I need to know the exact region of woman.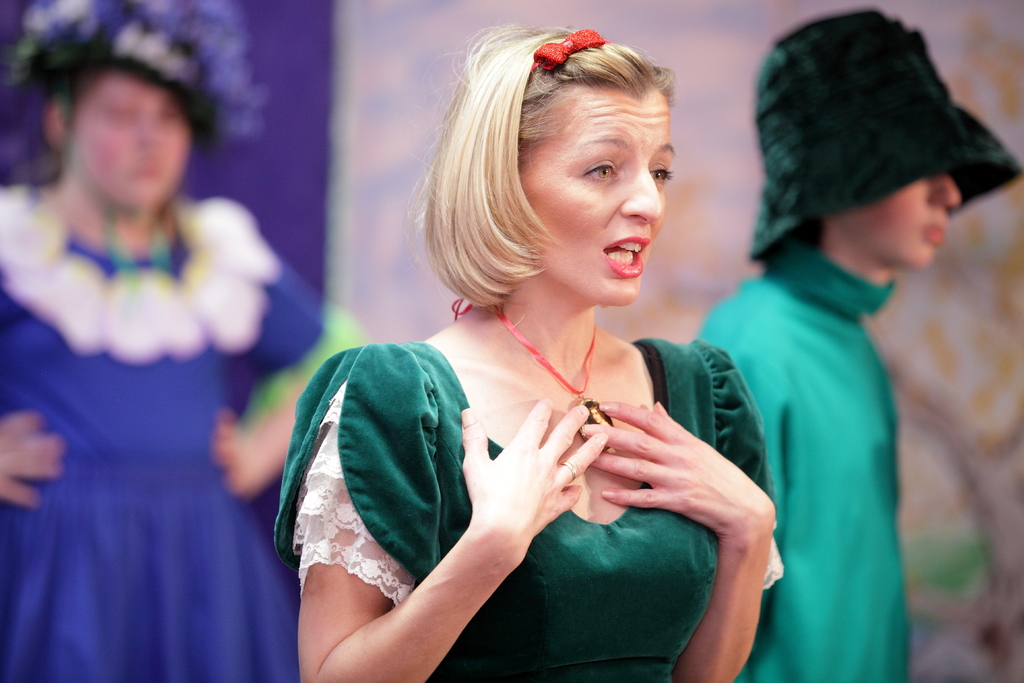
Region: BBox(268, 29, 785, 682).
